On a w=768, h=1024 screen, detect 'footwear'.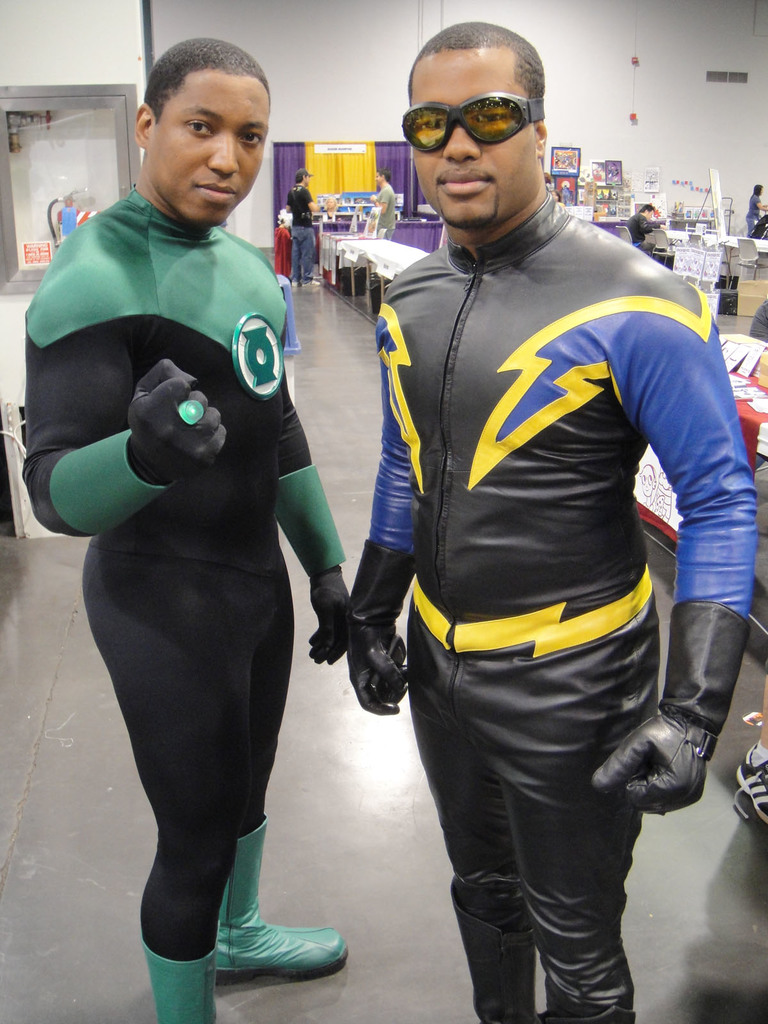
l=142, t=933, r=219, b=1023.
